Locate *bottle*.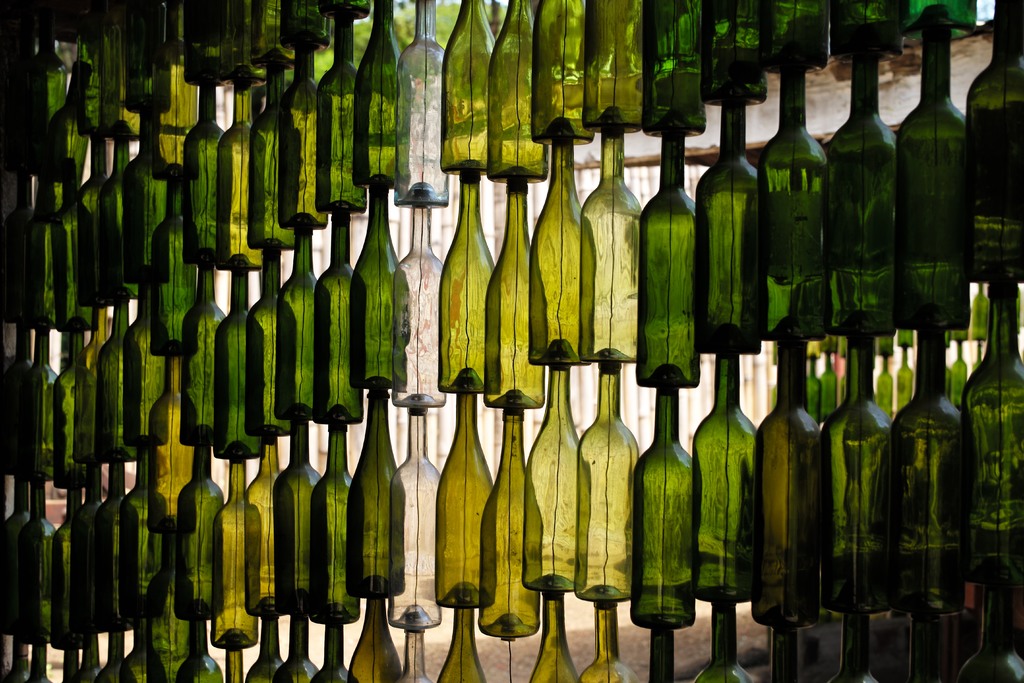
Bounding box: x1=203, y1=260, x2=259, y2=461.
